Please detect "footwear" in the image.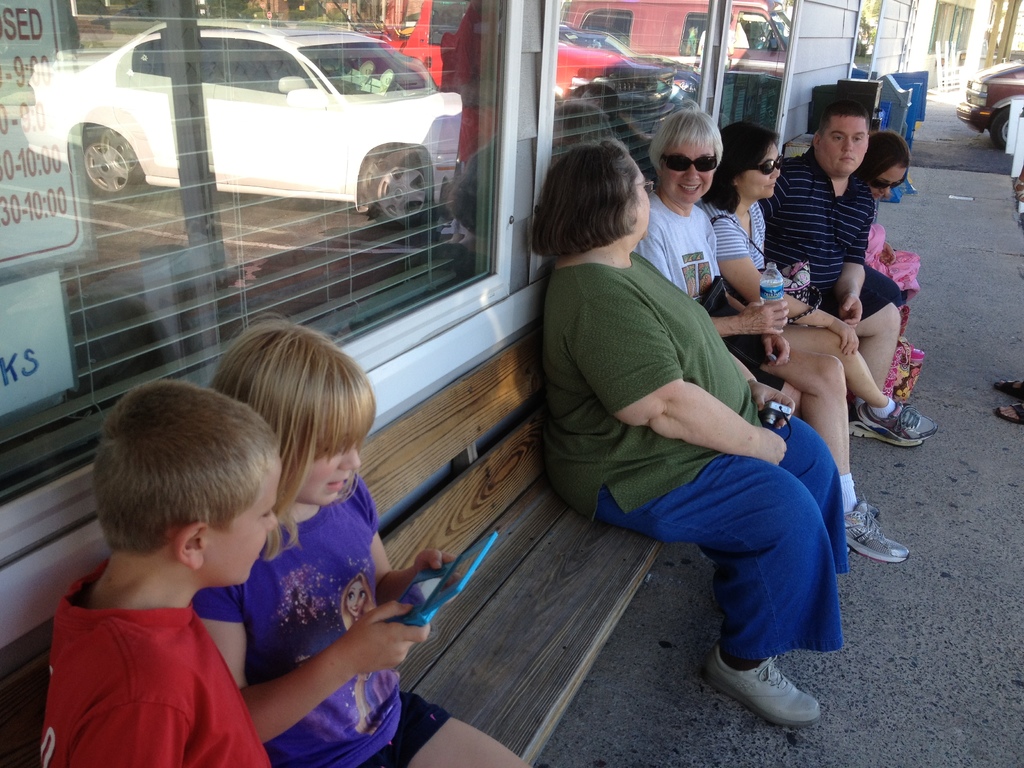
857:401:940:440.
